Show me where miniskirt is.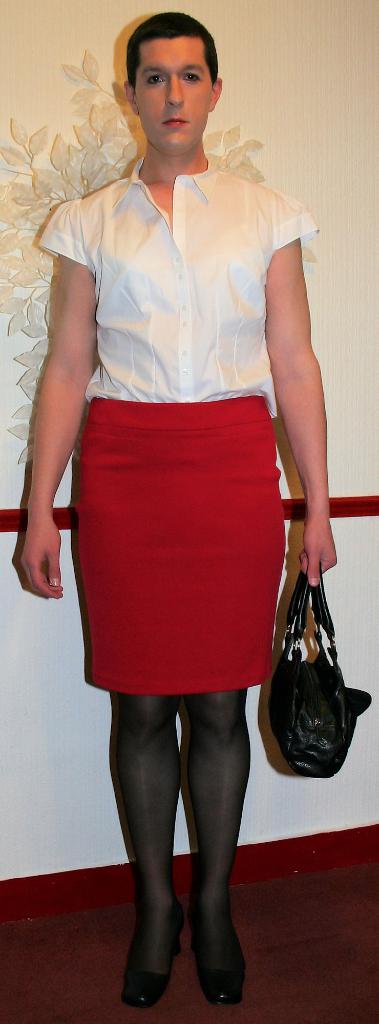
miniskirt is at box(76, 392, 286, 693).
